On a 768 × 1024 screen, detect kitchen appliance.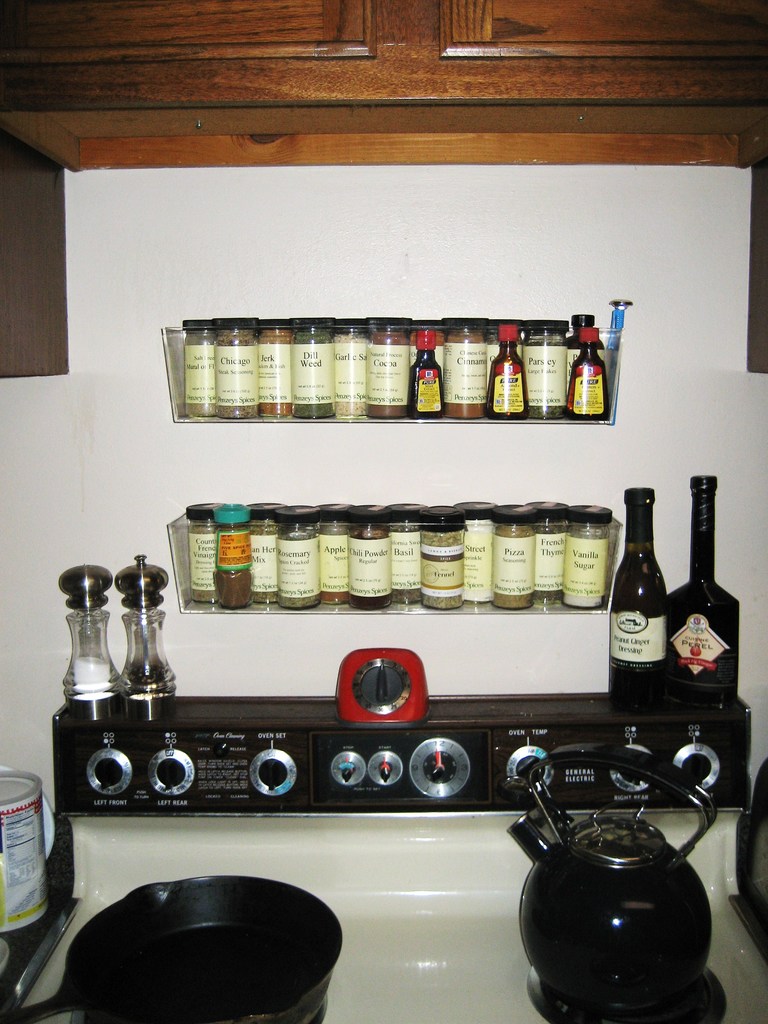
{"x1": 372, "y1": 316, "x2": 411, "y2": 421}.
